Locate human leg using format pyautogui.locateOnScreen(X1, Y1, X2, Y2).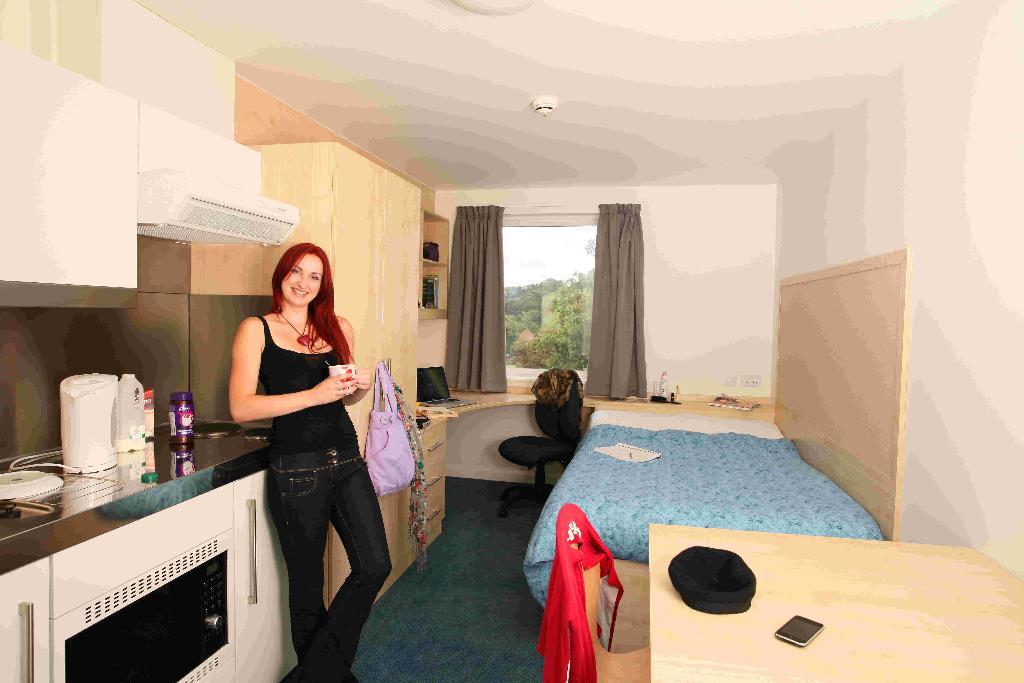
pyautogui.locateOnScreen(286, 452, 387, 682).
